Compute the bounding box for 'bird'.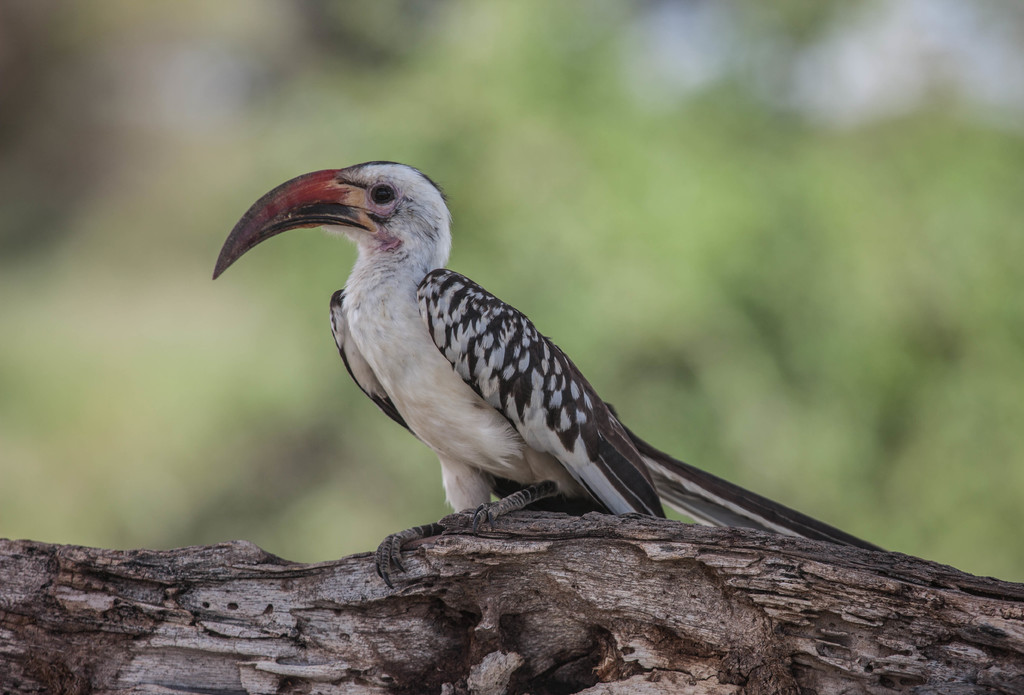
pyautogui.locateOnScreen(207, 152, 922, 600).
